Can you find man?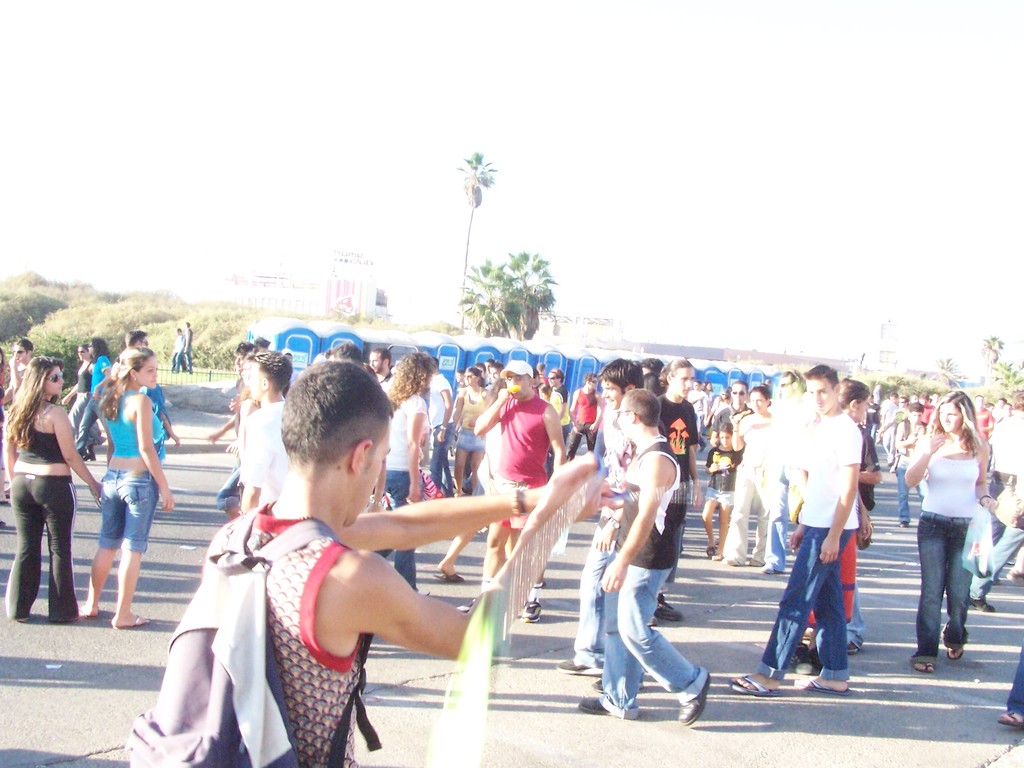
Yes, bounding box: rect(879, 392, 899, 465).
